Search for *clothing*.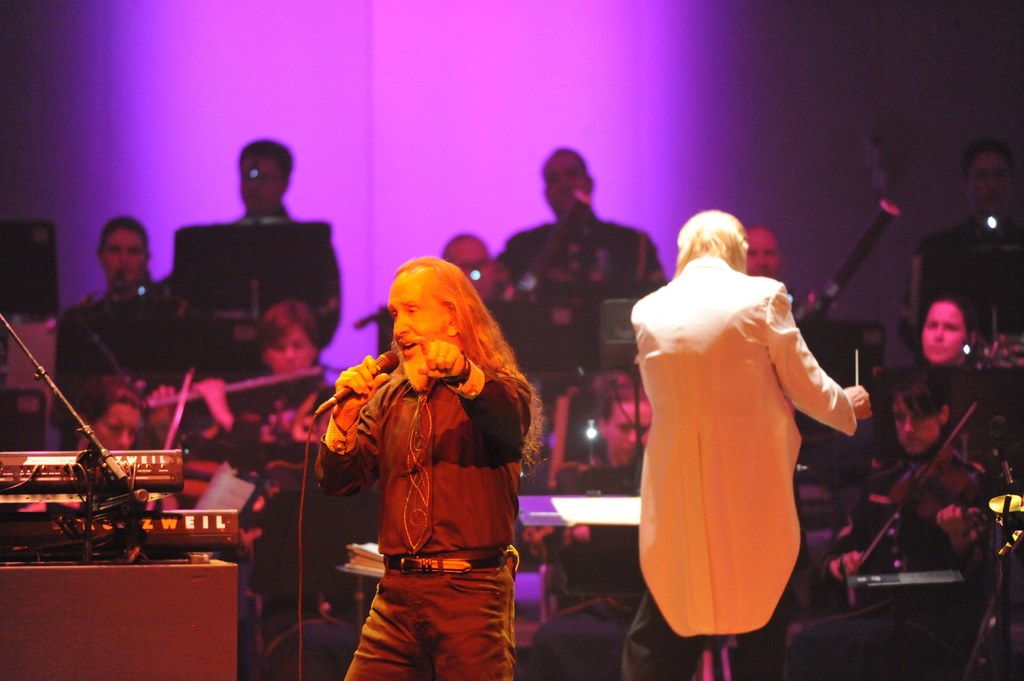
Found at [left=638, top=245, right=867, bottom=600].
